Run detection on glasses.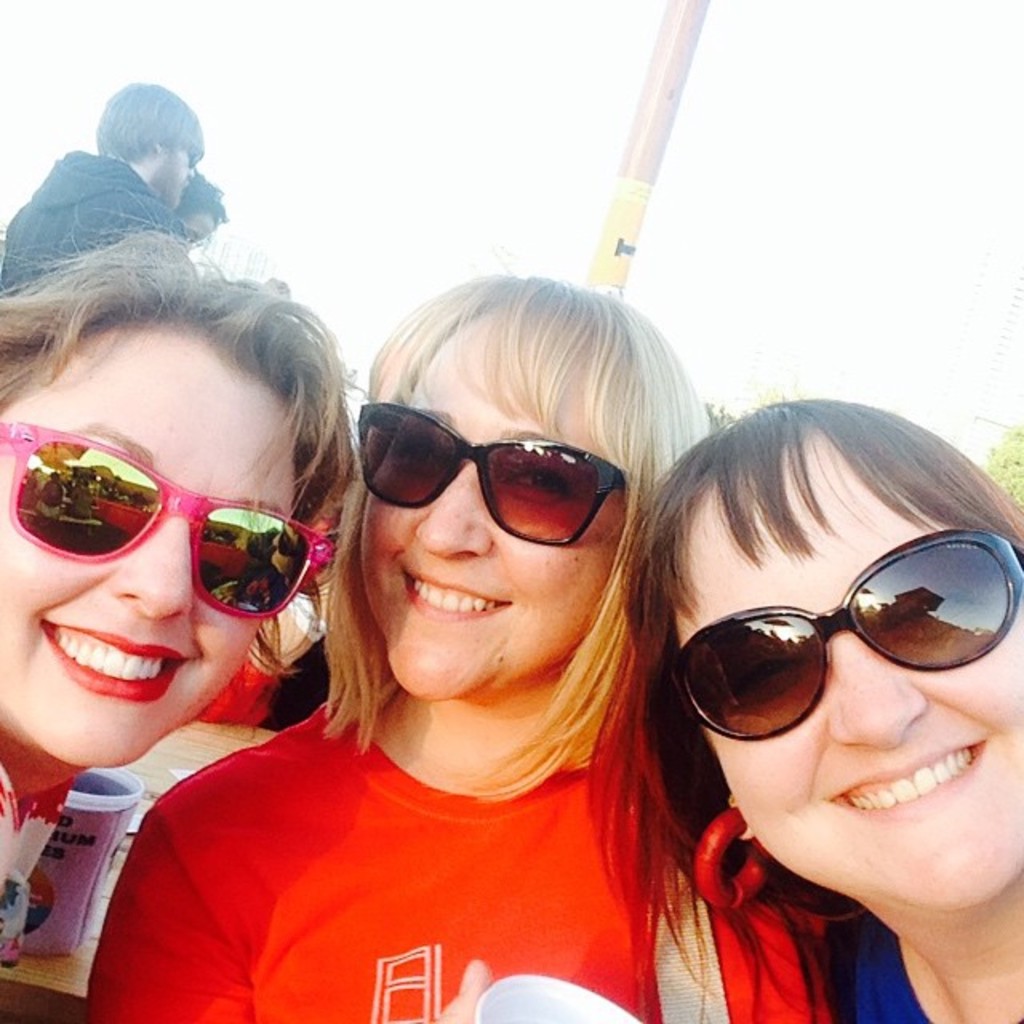
Result: [x1=13, y1=426, x2=334, y2=616].
